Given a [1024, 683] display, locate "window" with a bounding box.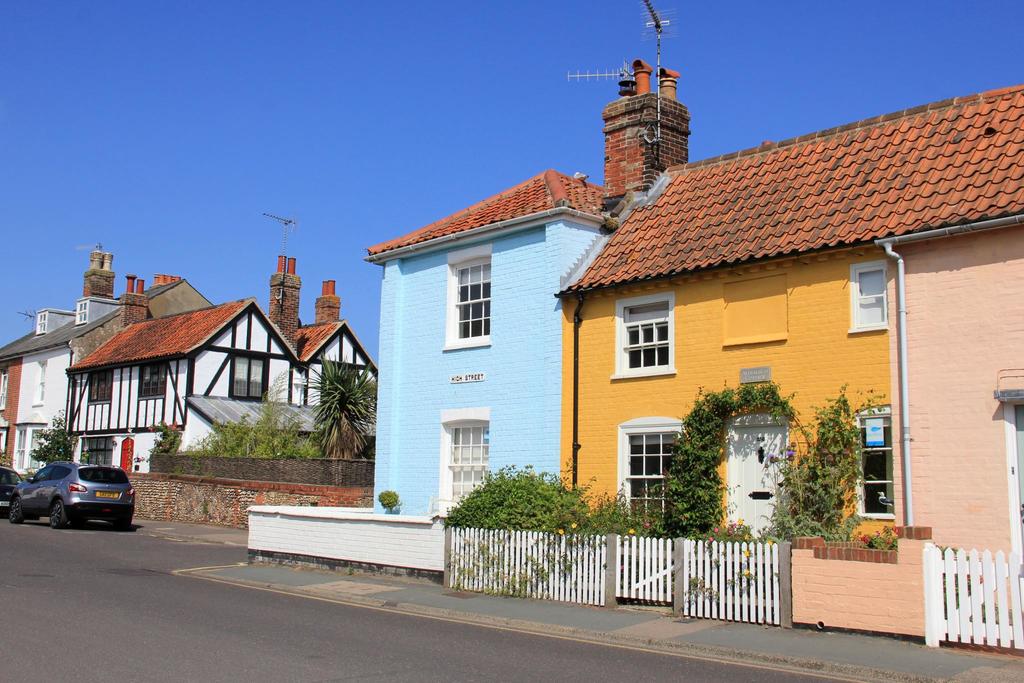
Located: crop(445, 425, 495, 498).
